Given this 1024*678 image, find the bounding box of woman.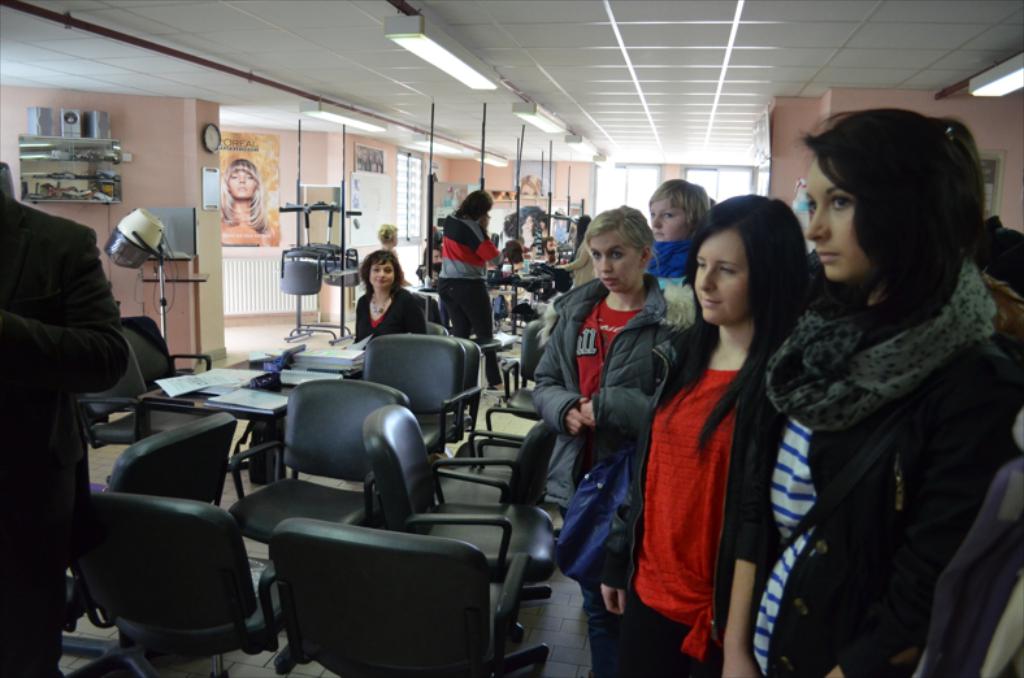
<region>713, 112, 1023, 677</region>.
